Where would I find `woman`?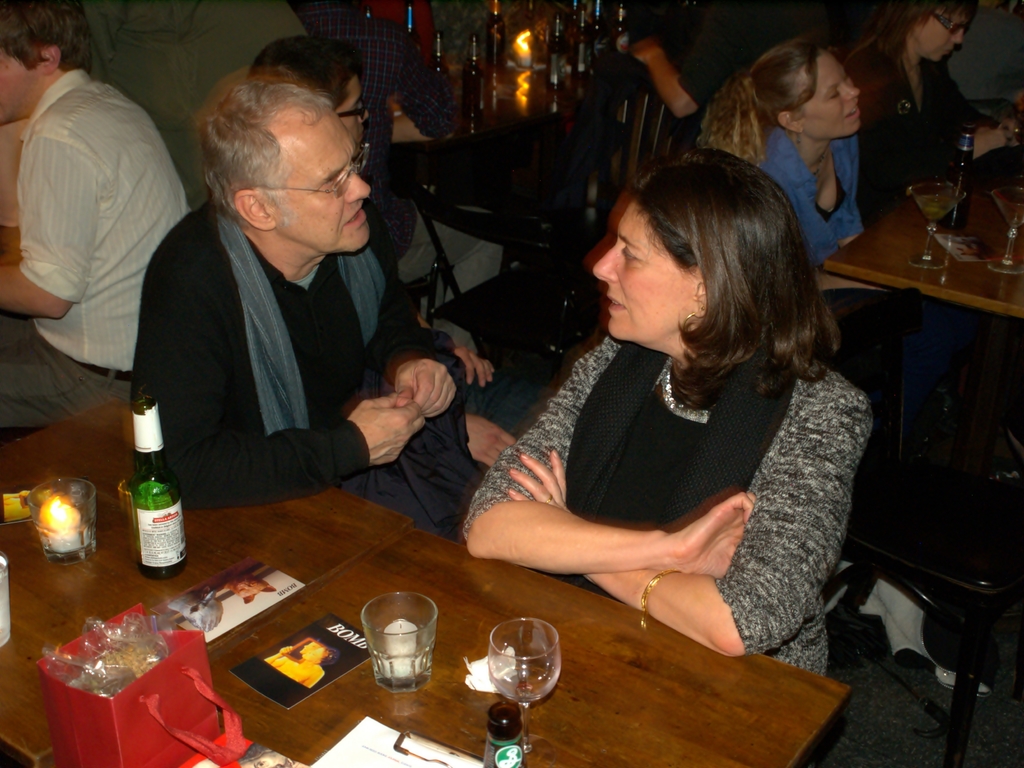
At bbox(692, 35, 867, 258).
